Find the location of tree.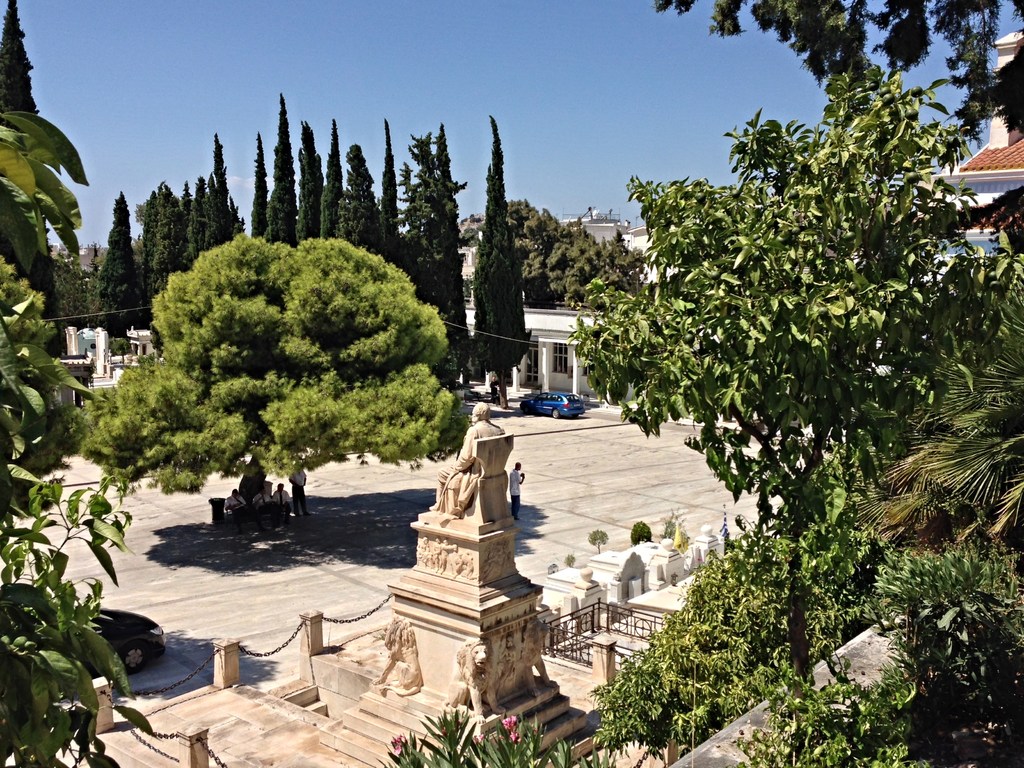
Location: [0, 279, 168, 767].
